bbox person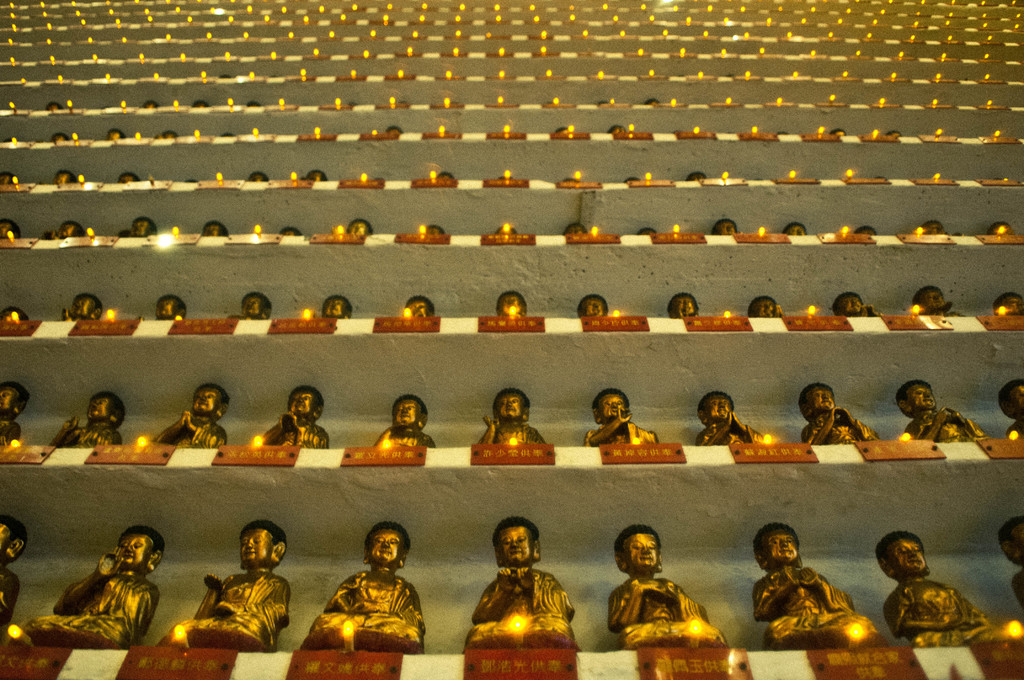
{"left": 496, "top": 227, "right": 516, "bottom": 234}
